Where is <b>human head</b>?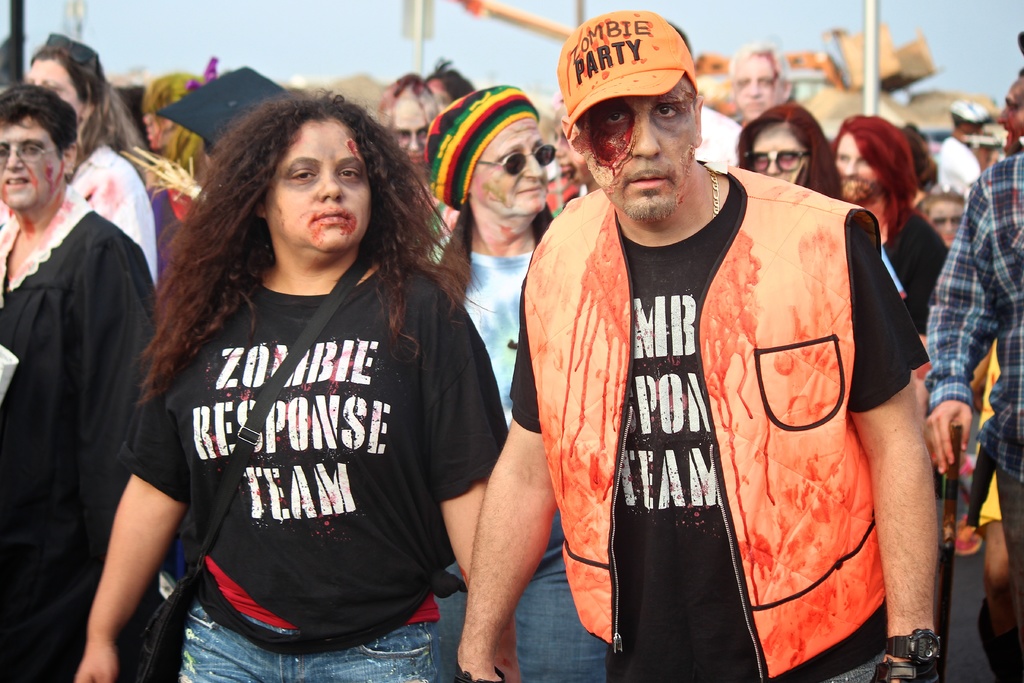
detection(376, 74, 441, 172).
